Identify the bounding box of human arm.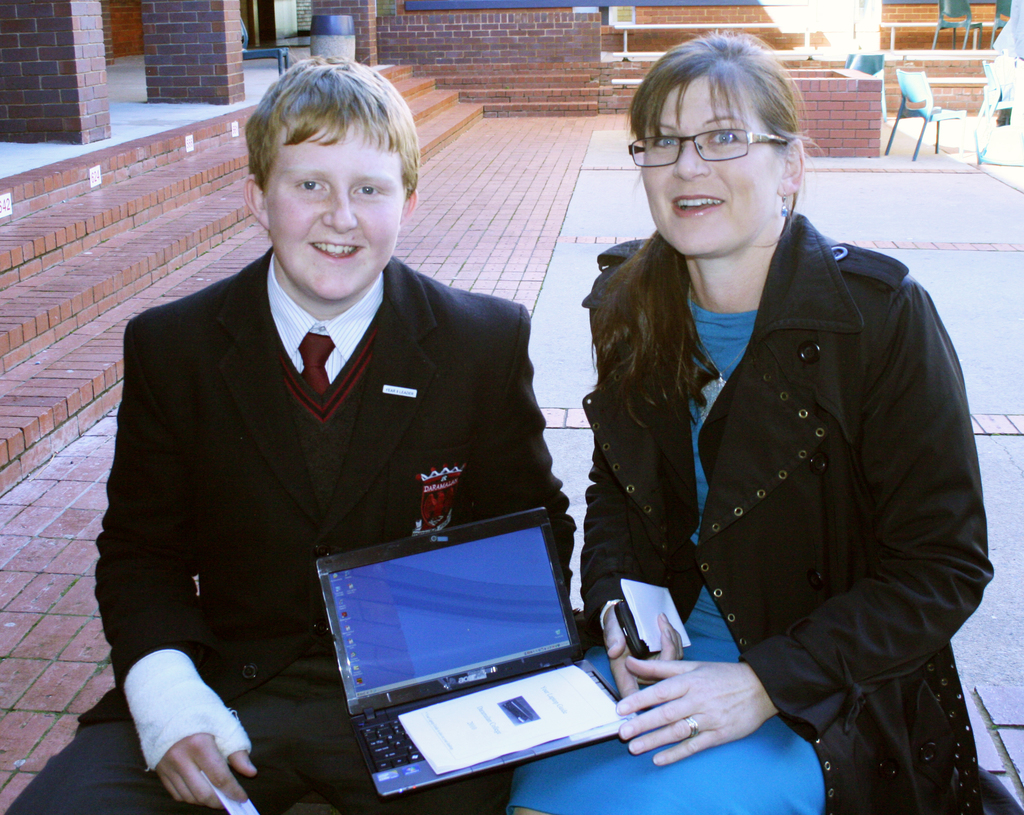
610,282,995,778.
